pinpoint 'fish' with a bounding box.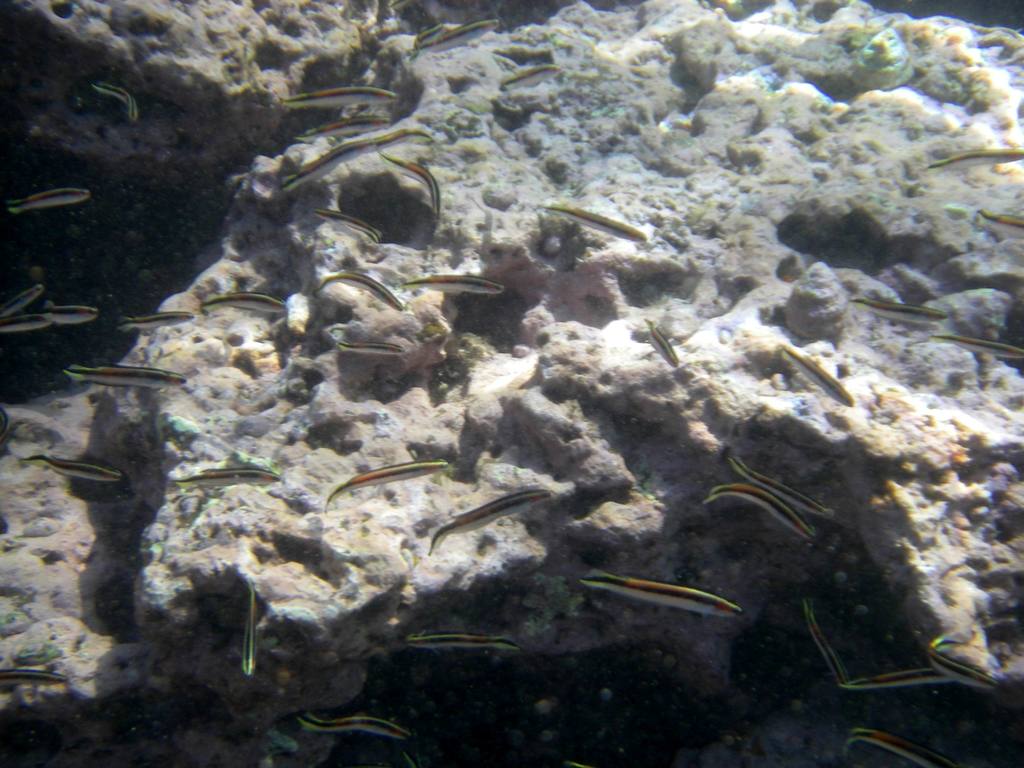
left=122, top=311, right=193, bottom=331.
